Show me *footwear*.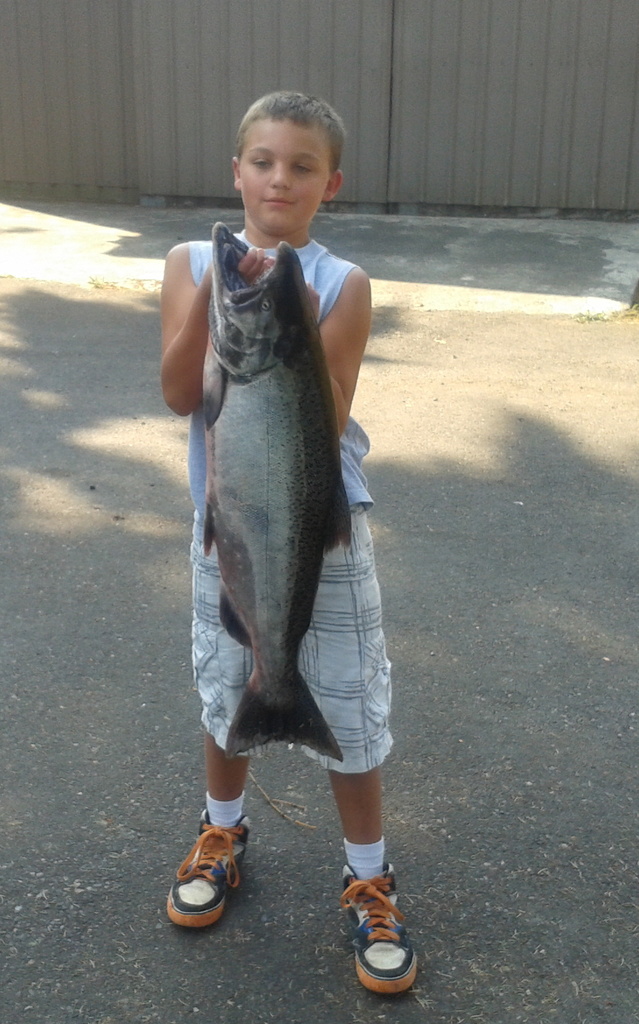
*footwear* is here: 172:831:244:936.
